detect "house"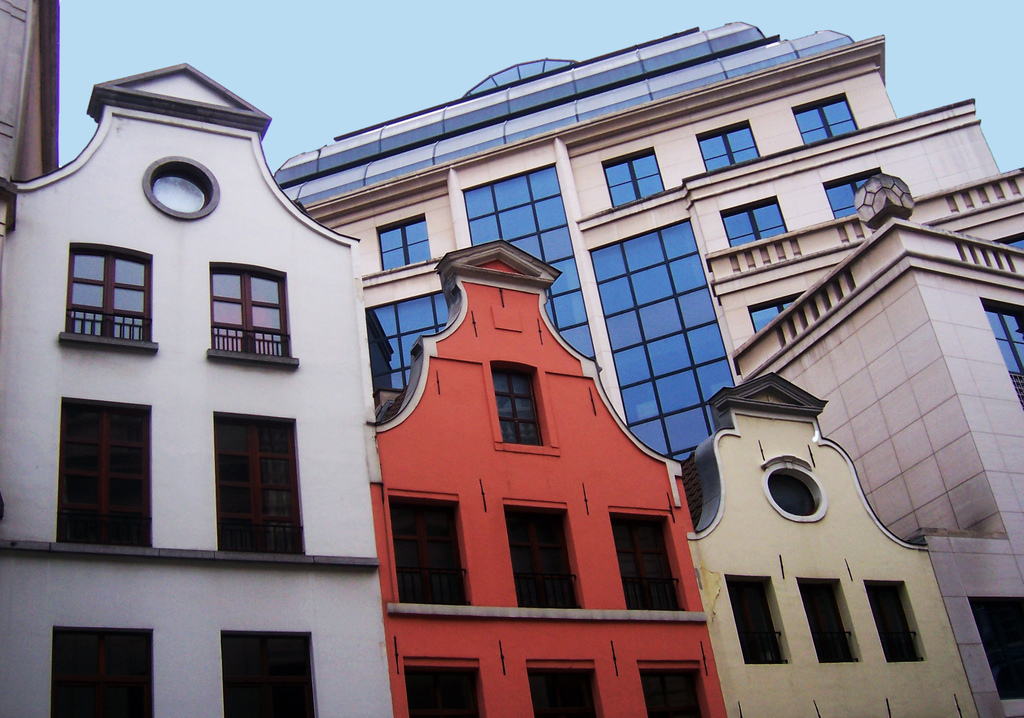
[682, 373, 981, 717]
